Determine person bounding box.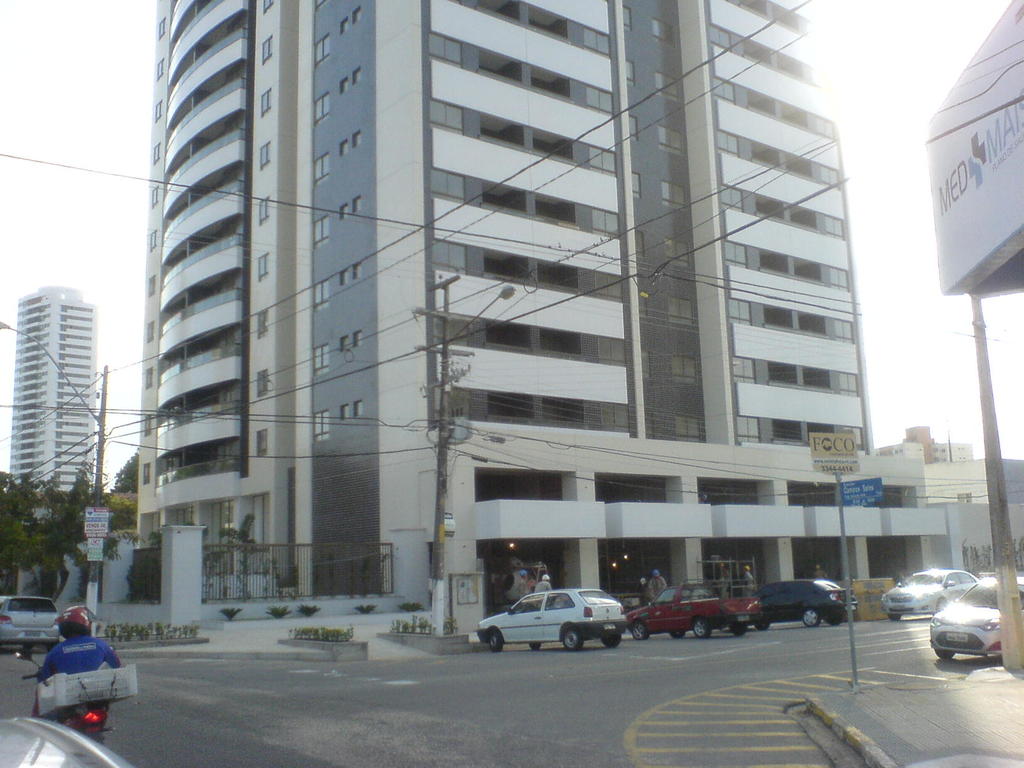
Determined: locate(646, 573, 669, 604).
